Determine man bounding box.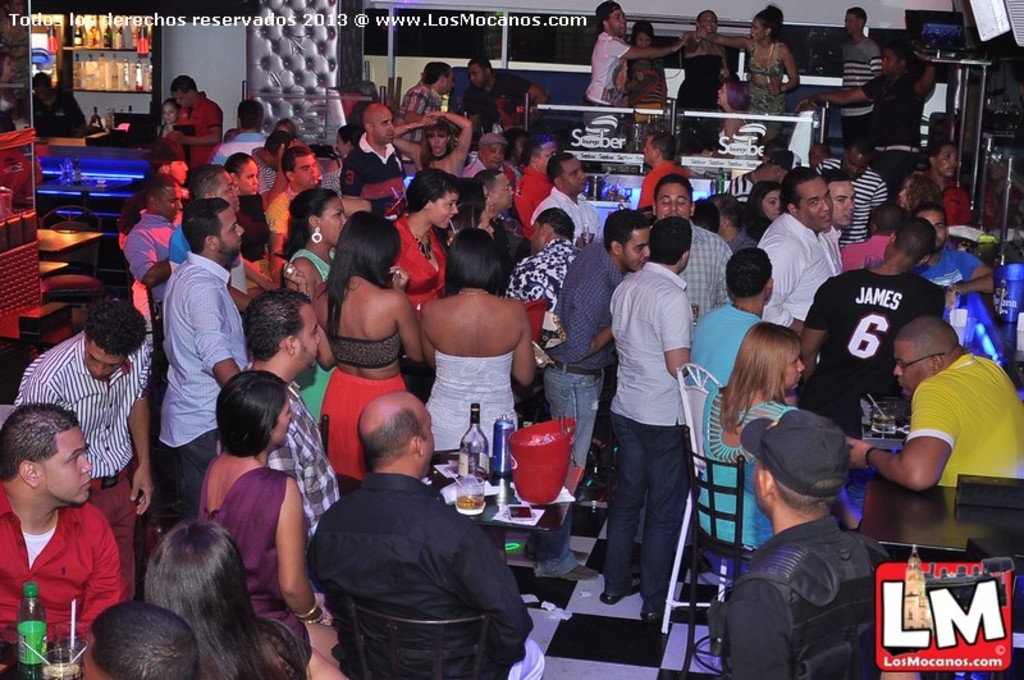
Determined: [x1=623, y1=111, x2=699, y2=225].
